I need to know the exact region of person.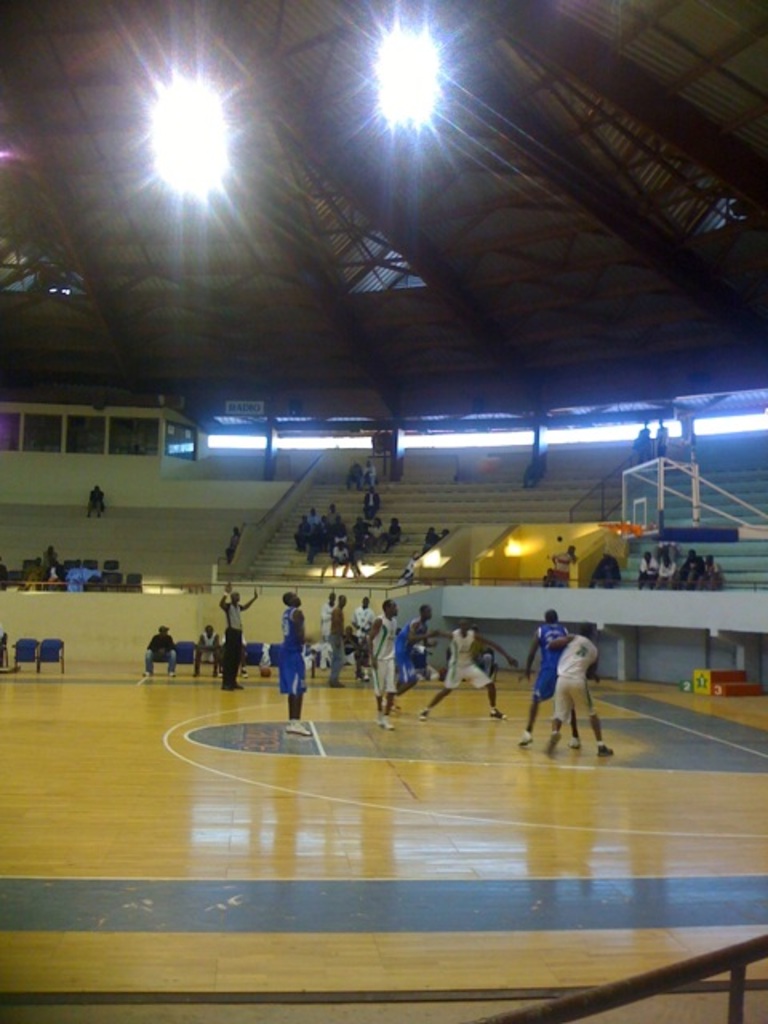
Region: [x1=22, y1=558, x2=40, y2=584].
